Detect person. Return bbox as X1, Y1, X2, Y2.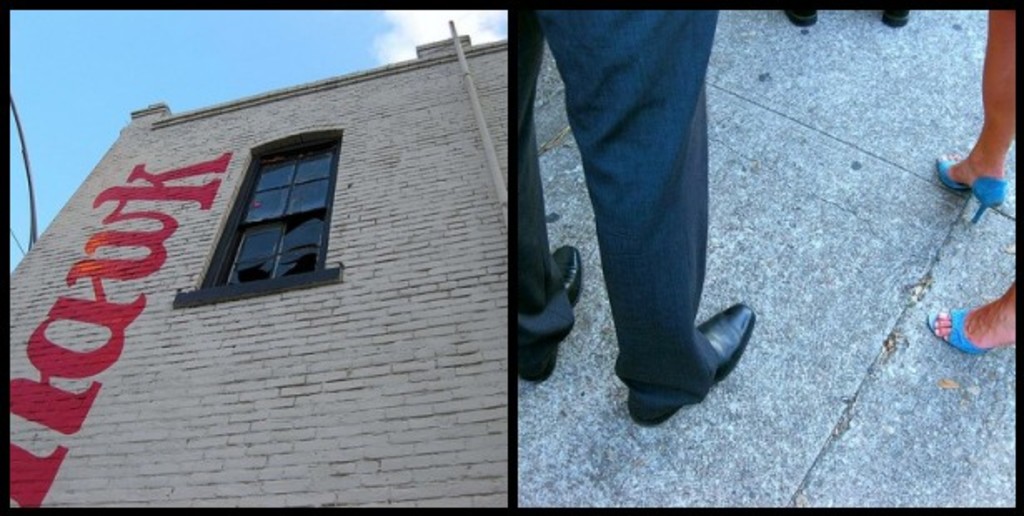
939, 18, 1023, 271.
